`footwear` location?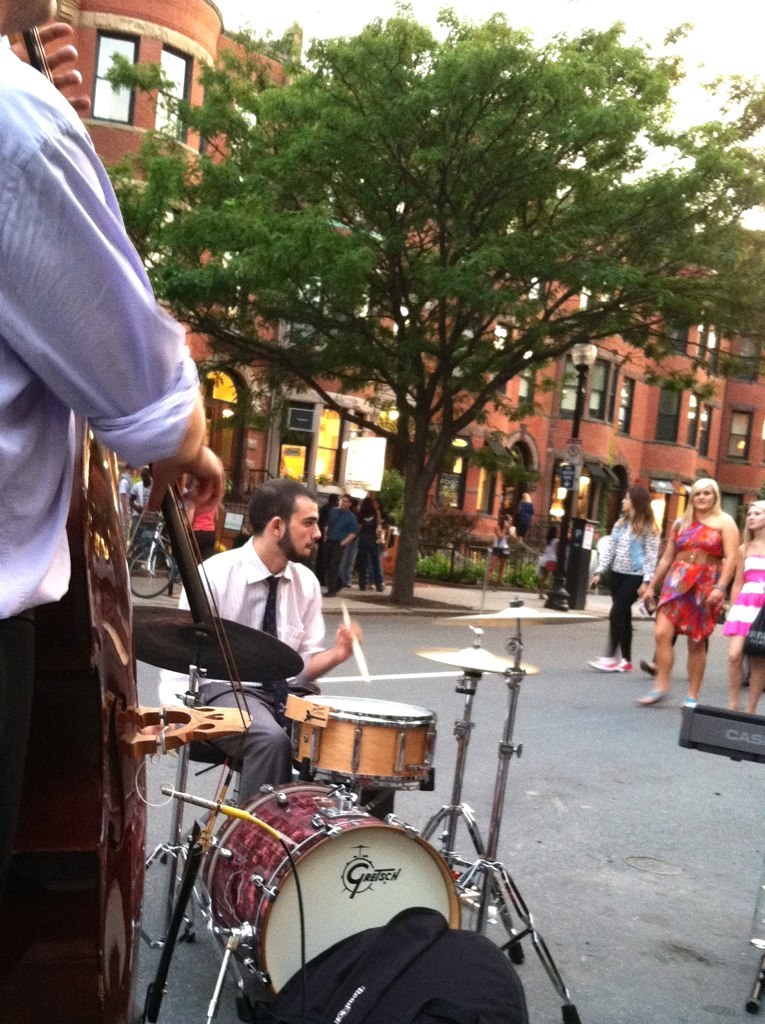
<box>637,660,657,676</box>
